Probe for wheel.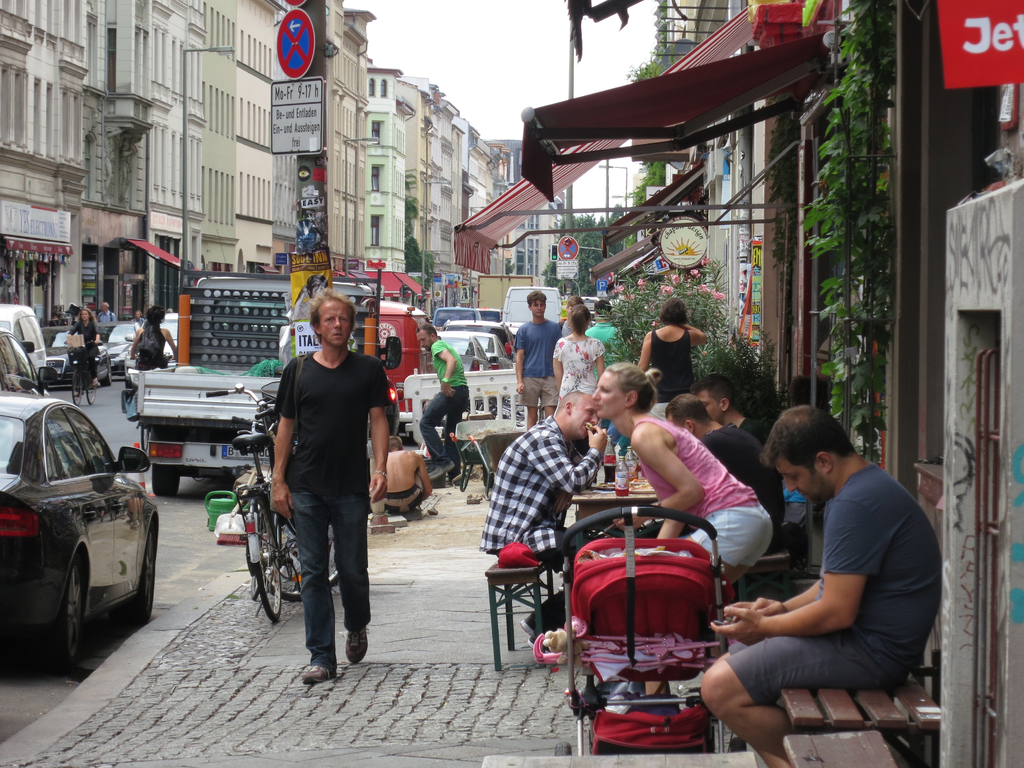
Probe result: 86/372/96/403.
